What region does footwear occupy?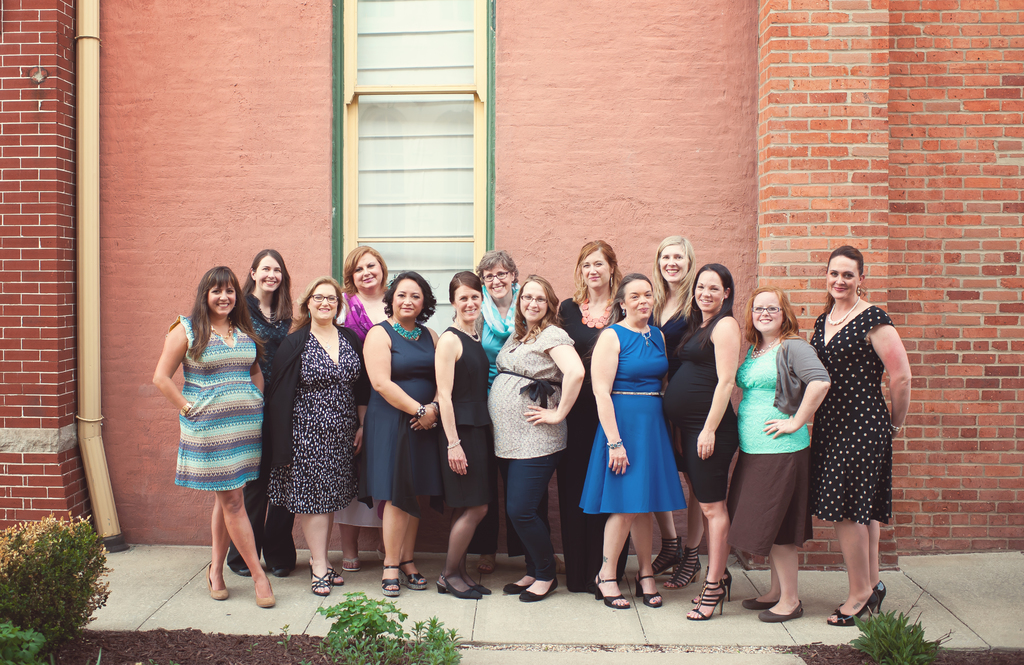
pyautogui.locateOnScreen(657, 541, 703, 591).
